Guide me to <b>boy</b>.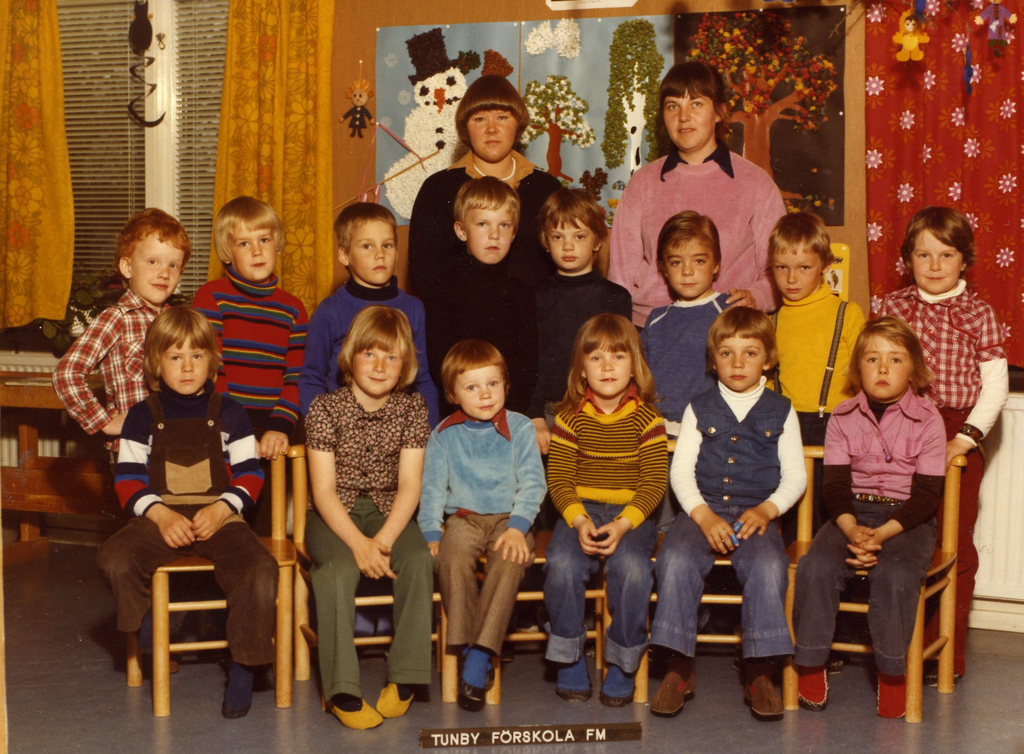
Guidance: {"left": 193, "top": 199, "right": 307, "bottom": 482}.
